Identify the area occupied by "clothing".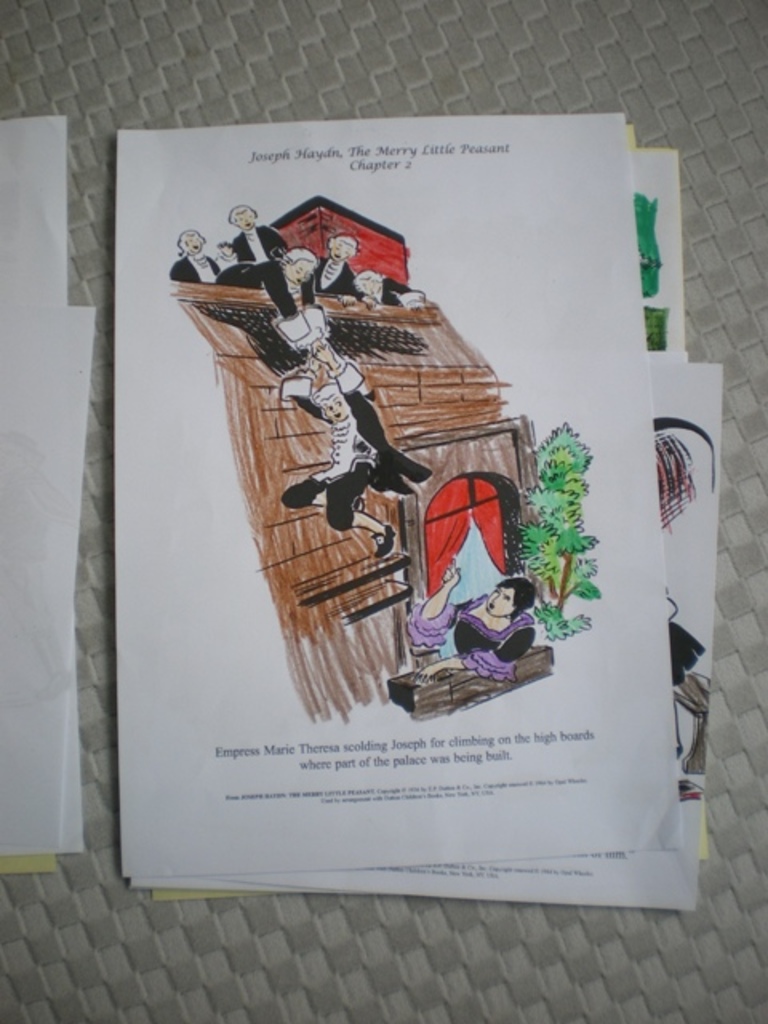
Area: [left=397, top=565, right=565, bottom=701].
